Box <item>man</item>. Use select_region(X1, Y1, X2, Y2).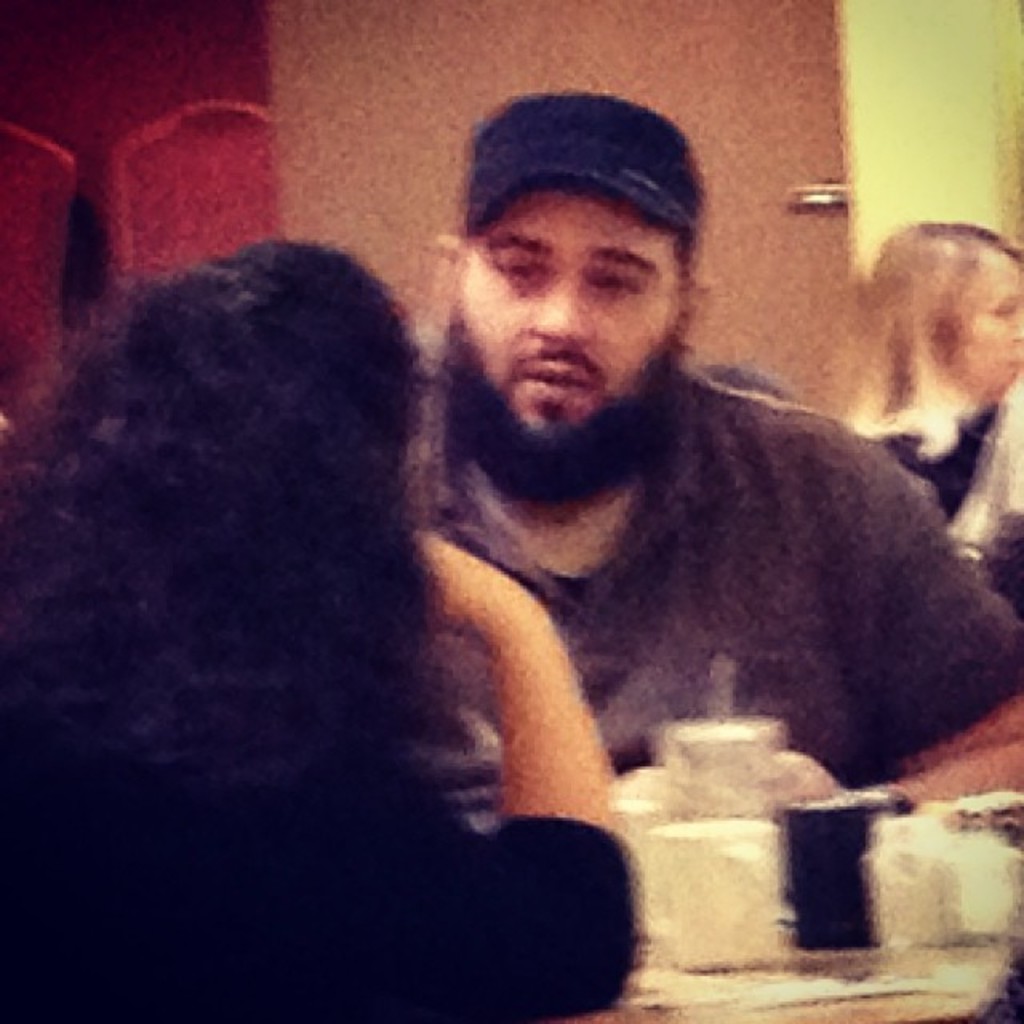
select_region(222, 98, 997, 958).
